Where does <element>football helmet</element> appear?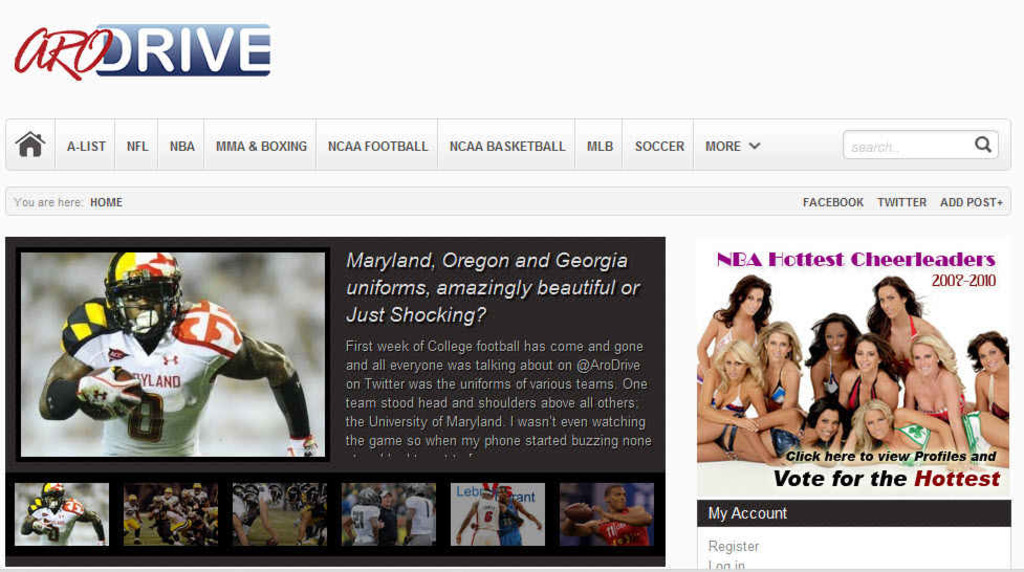
Appears at (x1=152, y1=498, x2=157, y2=508).
